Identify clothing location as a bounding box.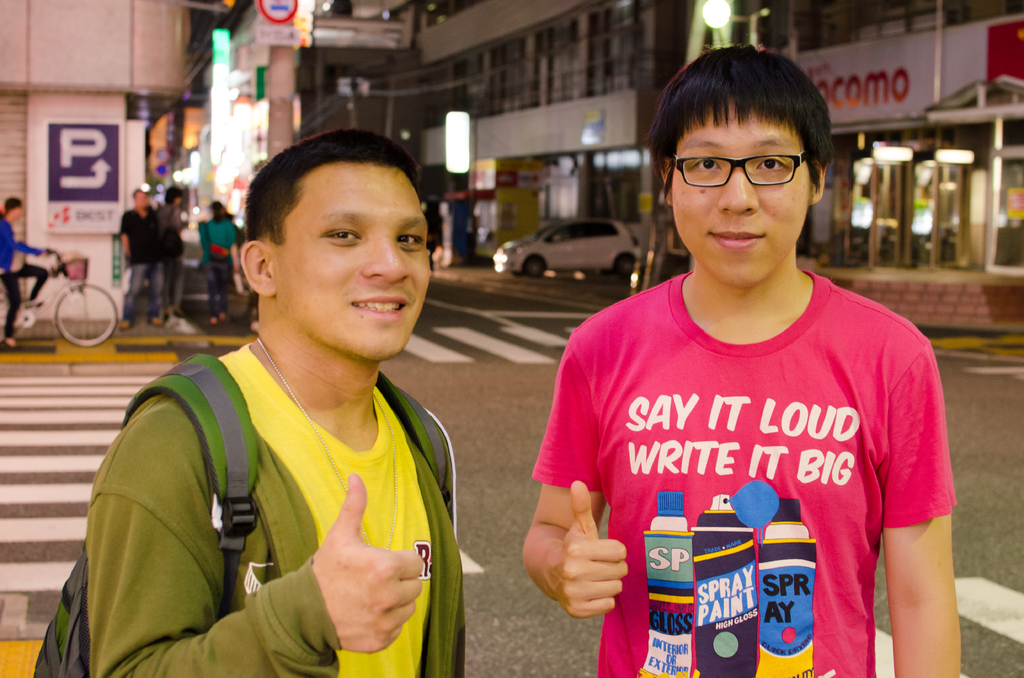
bbox(532, 267, 953, 676).
